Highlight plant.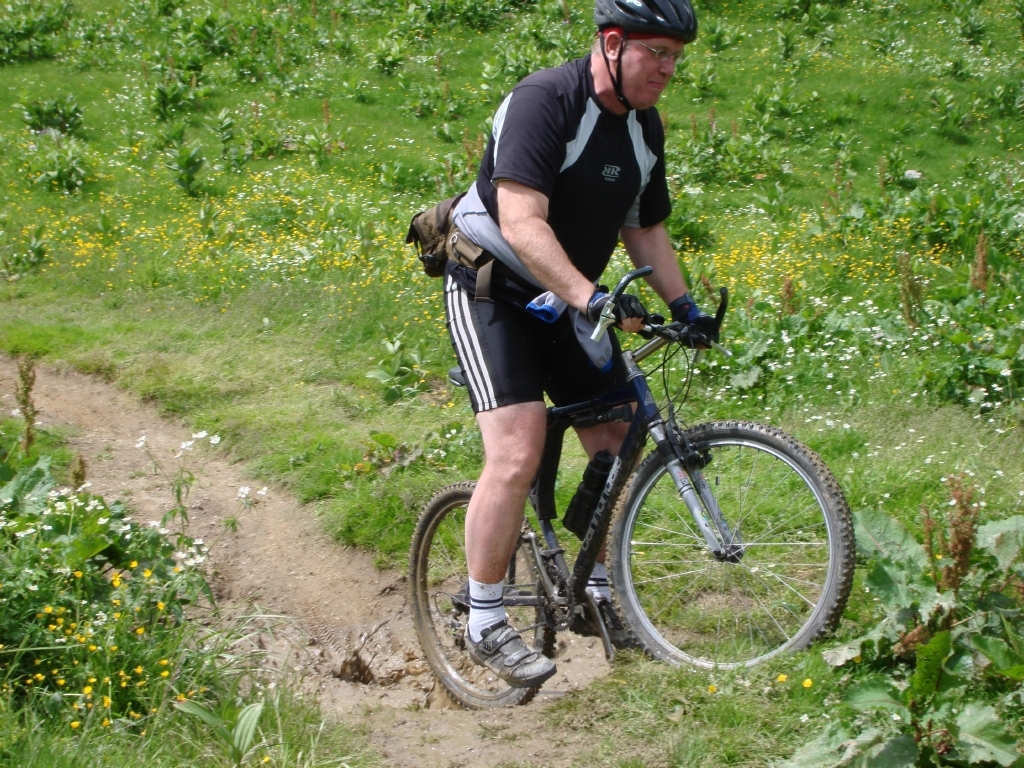
Highlighted region: box(99, 208, 120, 256).
